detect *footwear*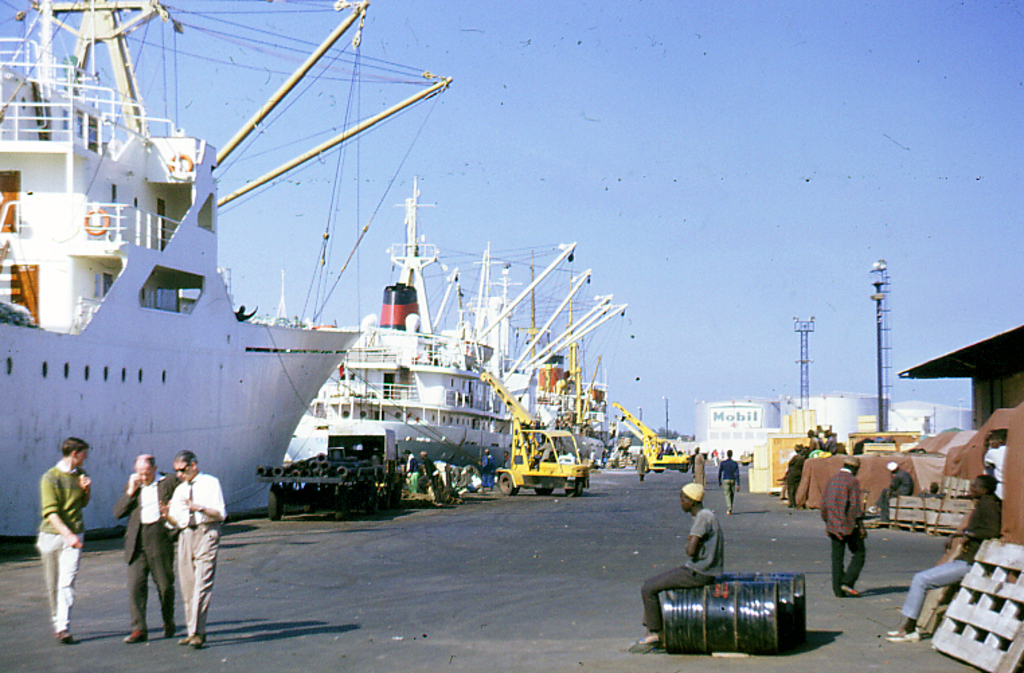
rect(886, 630, 923, 642)
